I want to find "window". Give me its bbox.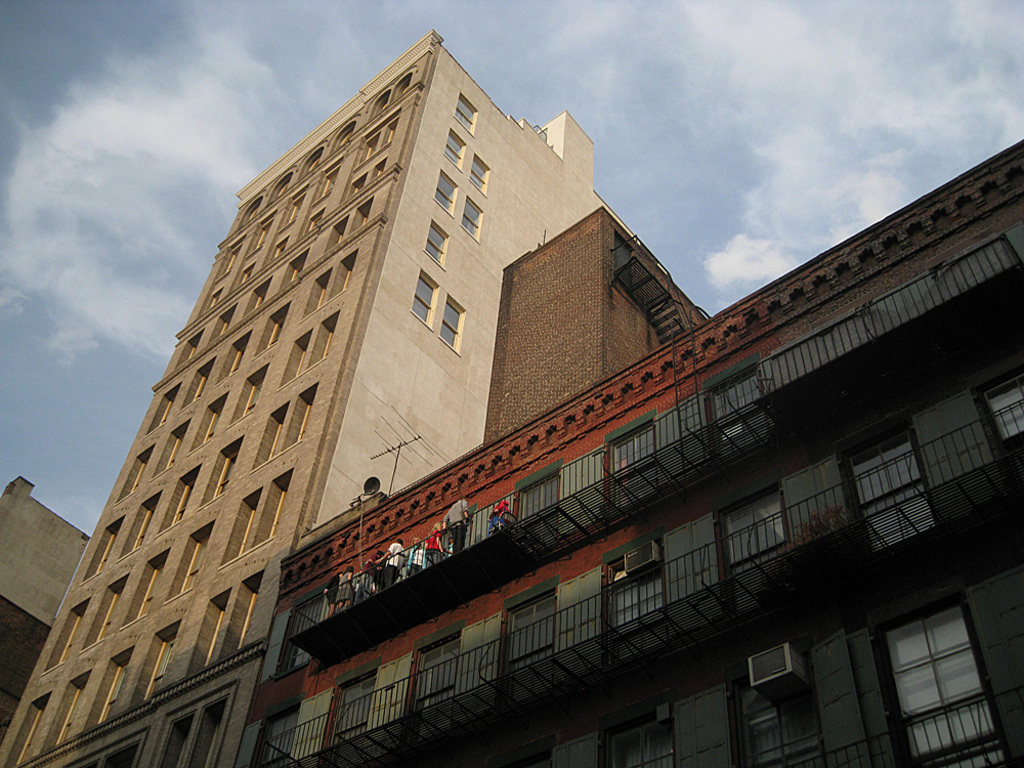
{"left": 303, "top": 264, "right": 324, "bottom": 321}.
